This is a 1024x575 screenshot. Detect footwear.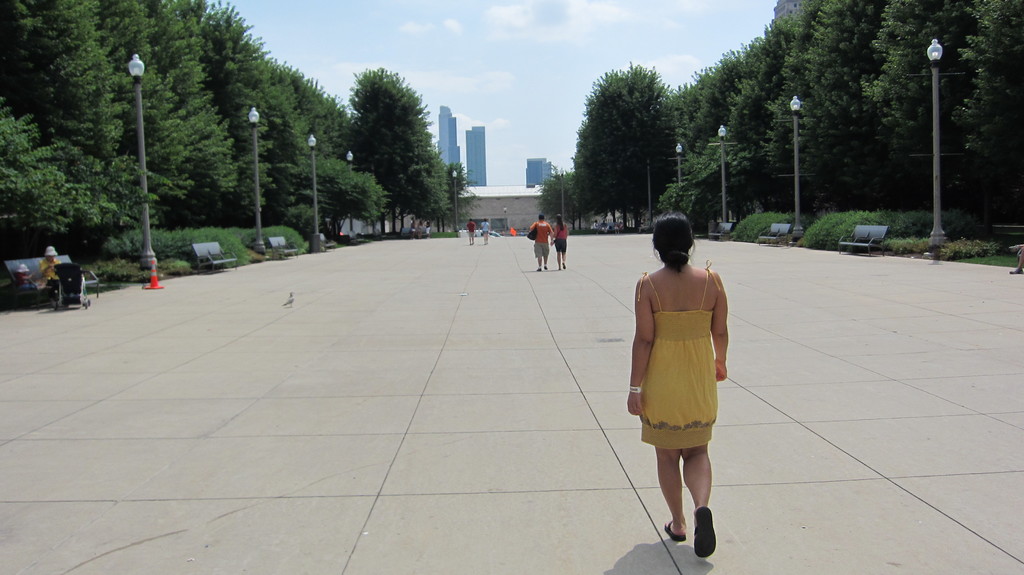
666 483 723 554.
